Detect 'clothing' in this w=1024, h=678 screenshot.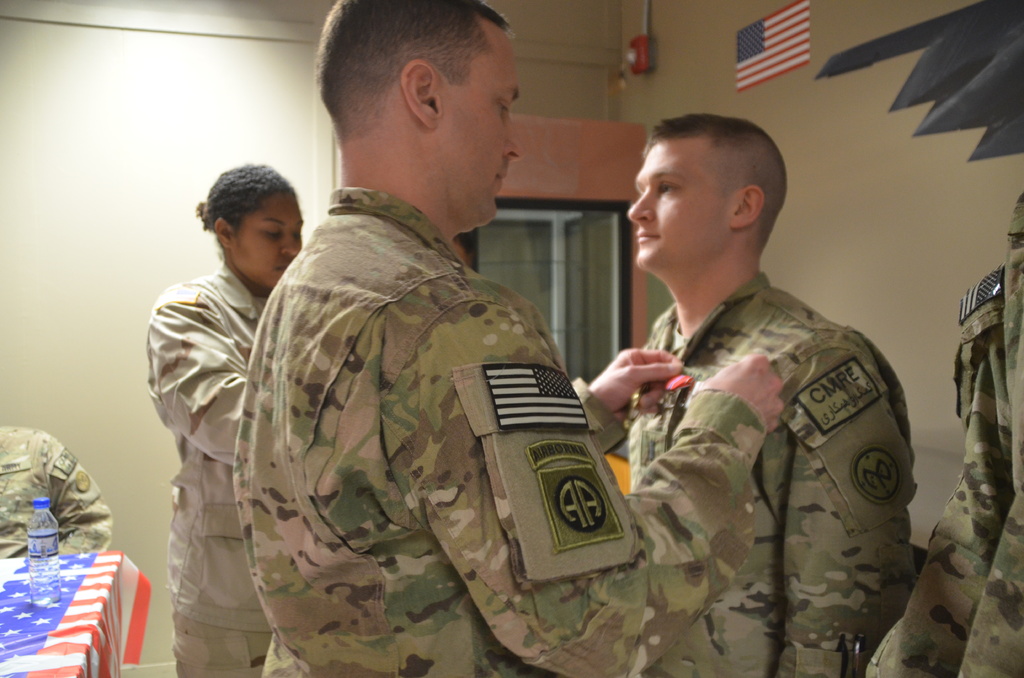
Detection: Rect(236, 188, 769, 677).
